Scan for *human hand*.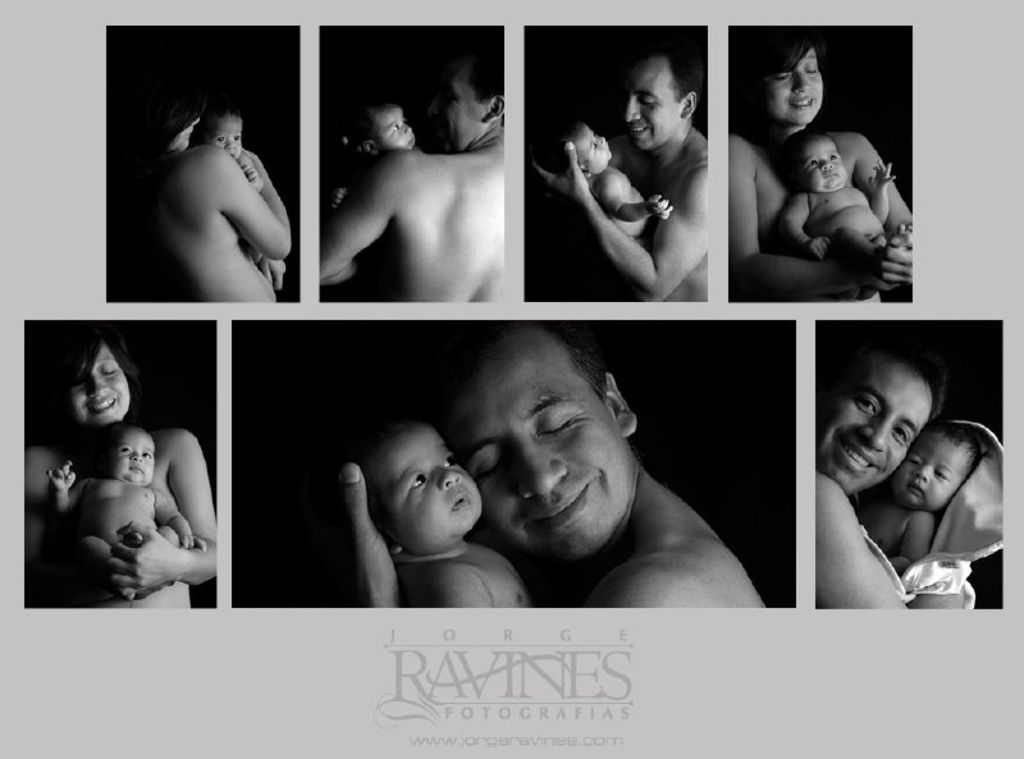
Scan result: box(643, 191, 676, 223).
